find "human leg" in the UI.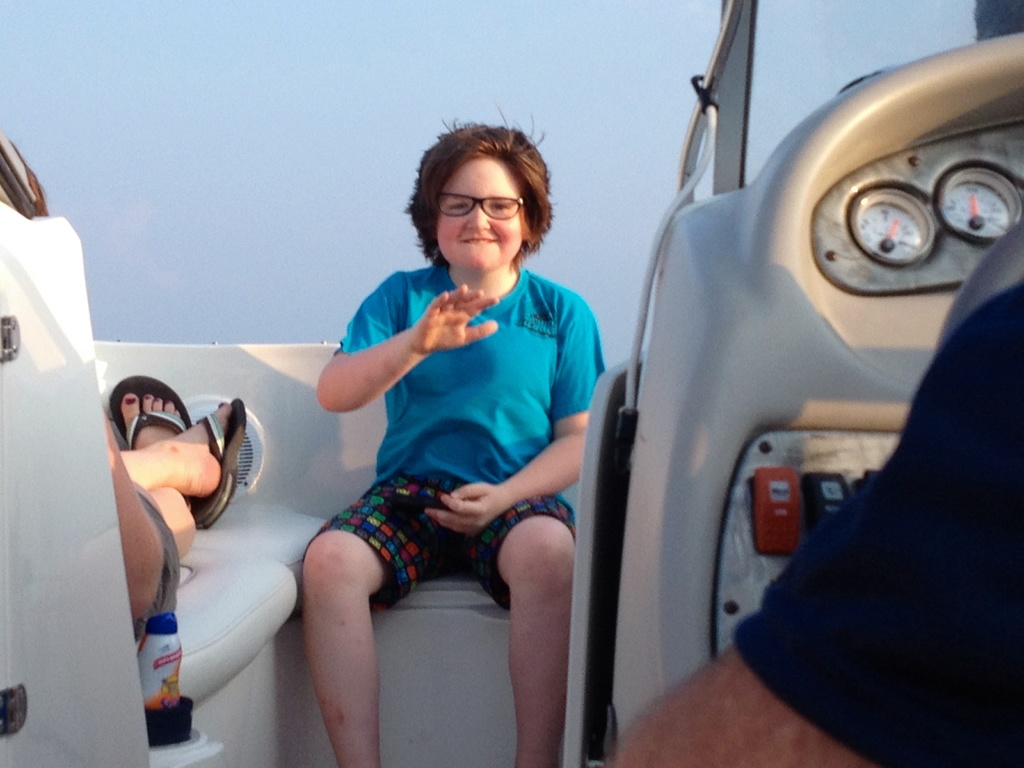
UI element at (301,485,430,767).
